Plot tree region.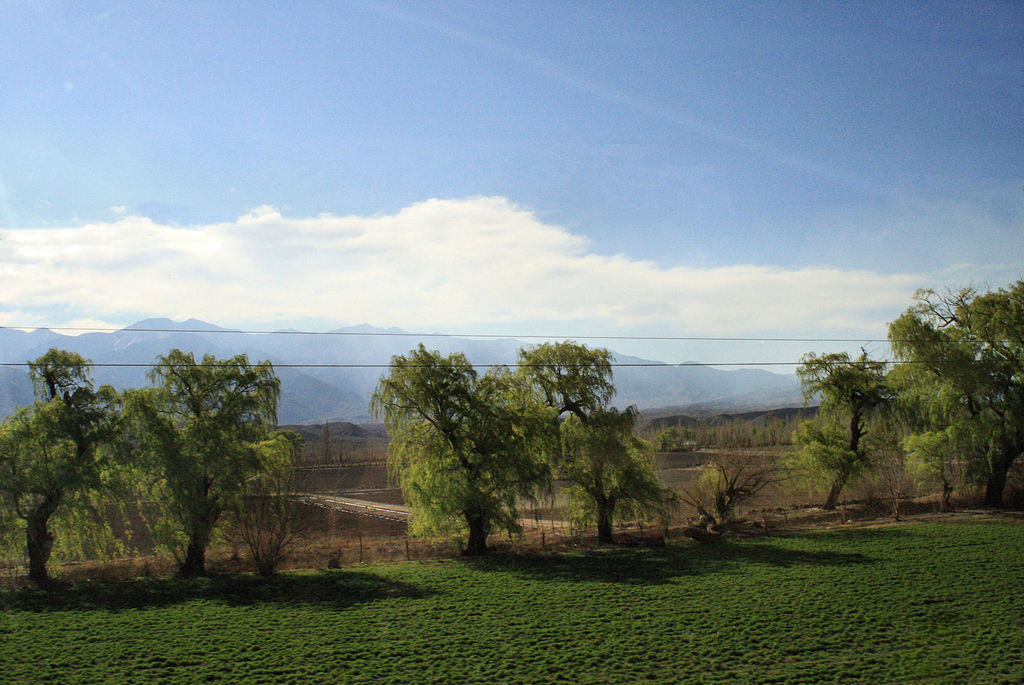
Plotted at [110, 347, 295, 586].
